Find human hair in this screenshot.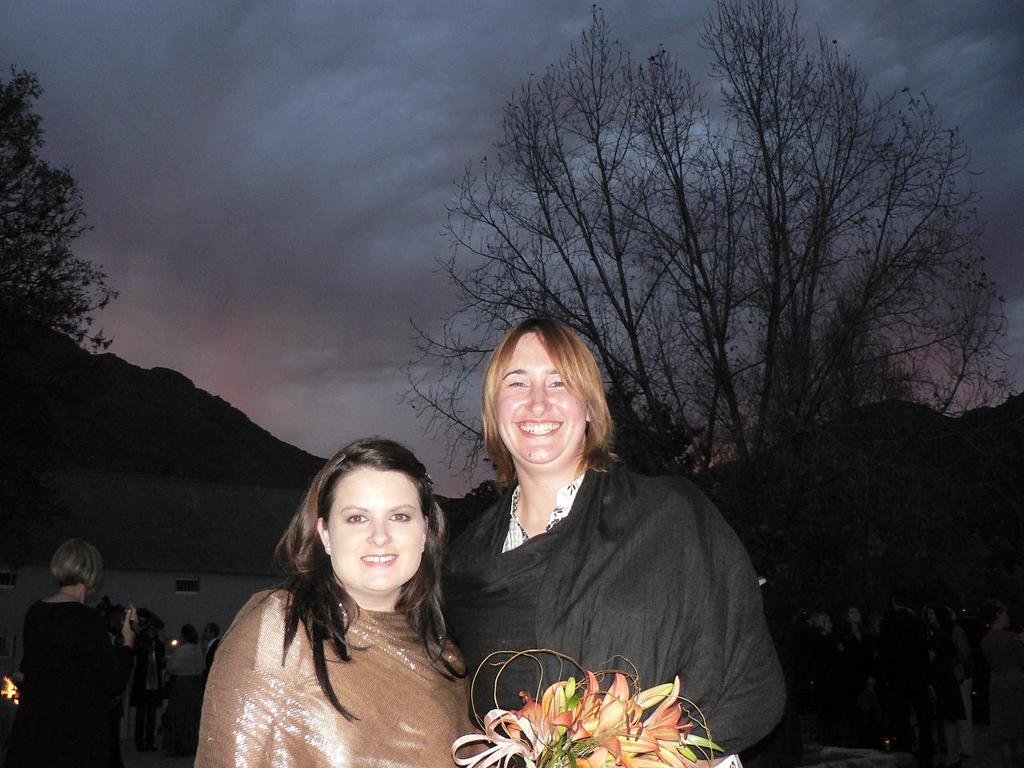
The bounding box for human hair is [218, 432, 450, 668].
